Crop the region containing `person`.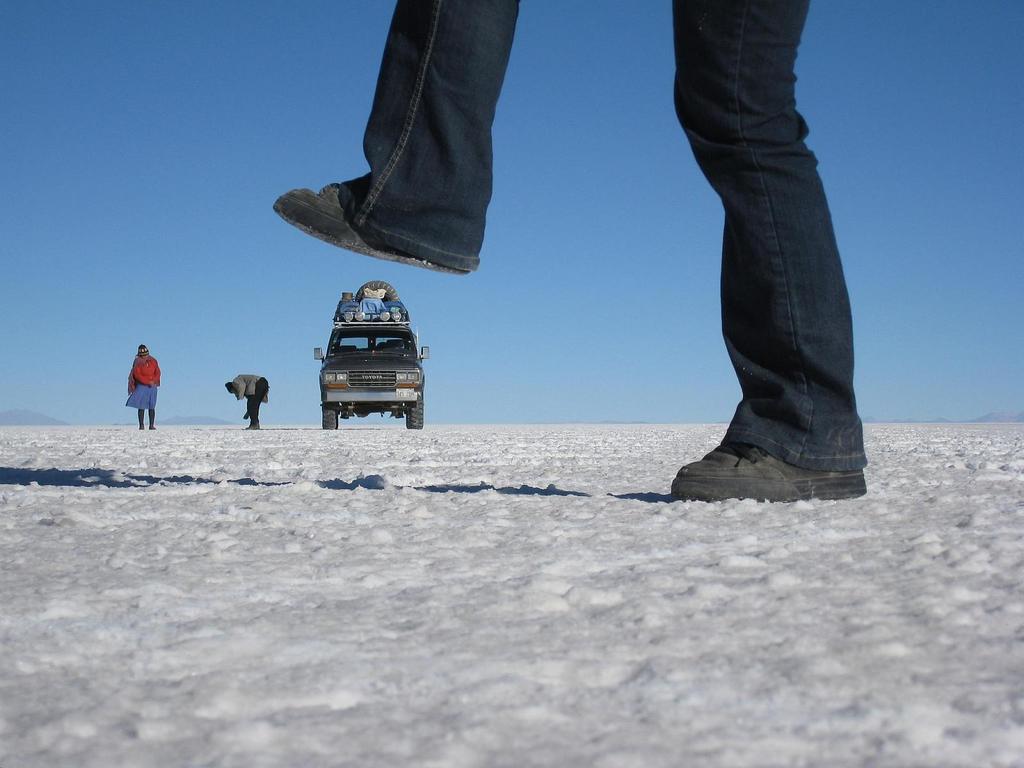
Crop region: (225,372,269,429).
